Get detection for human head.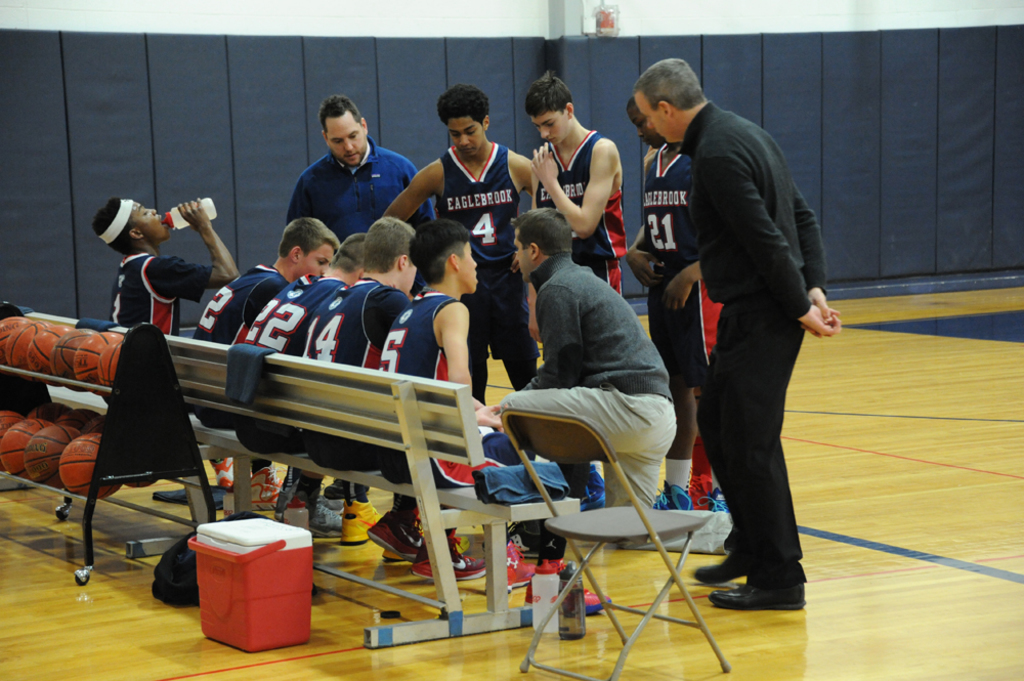
Detection: (91, 200, 171, 248).
